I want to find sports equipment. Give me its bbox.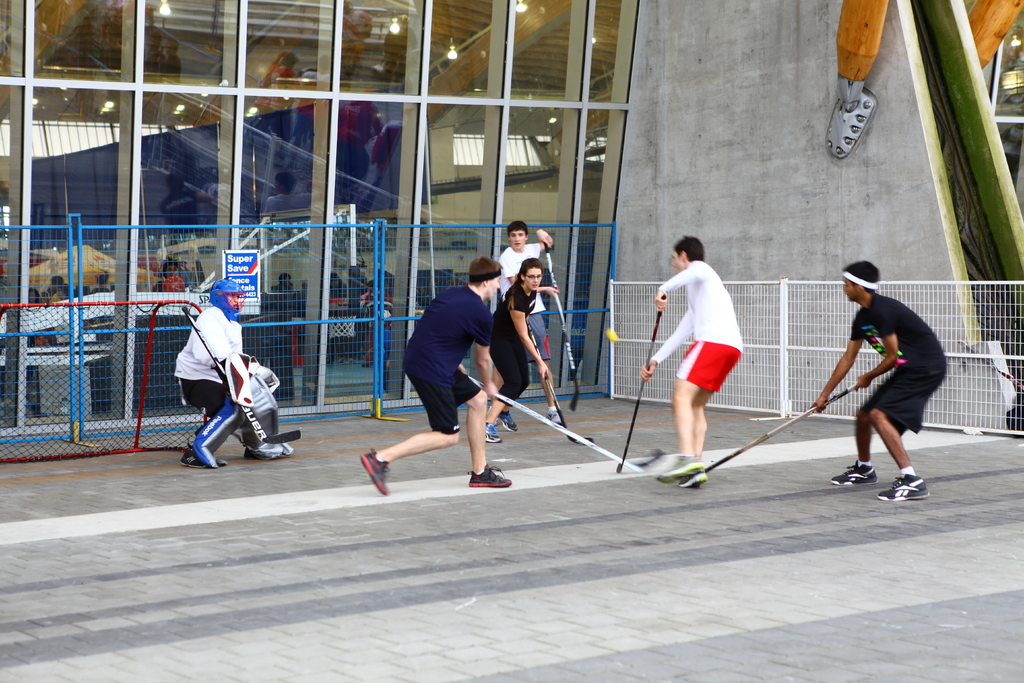
locate(524, 315, 594, 448).
